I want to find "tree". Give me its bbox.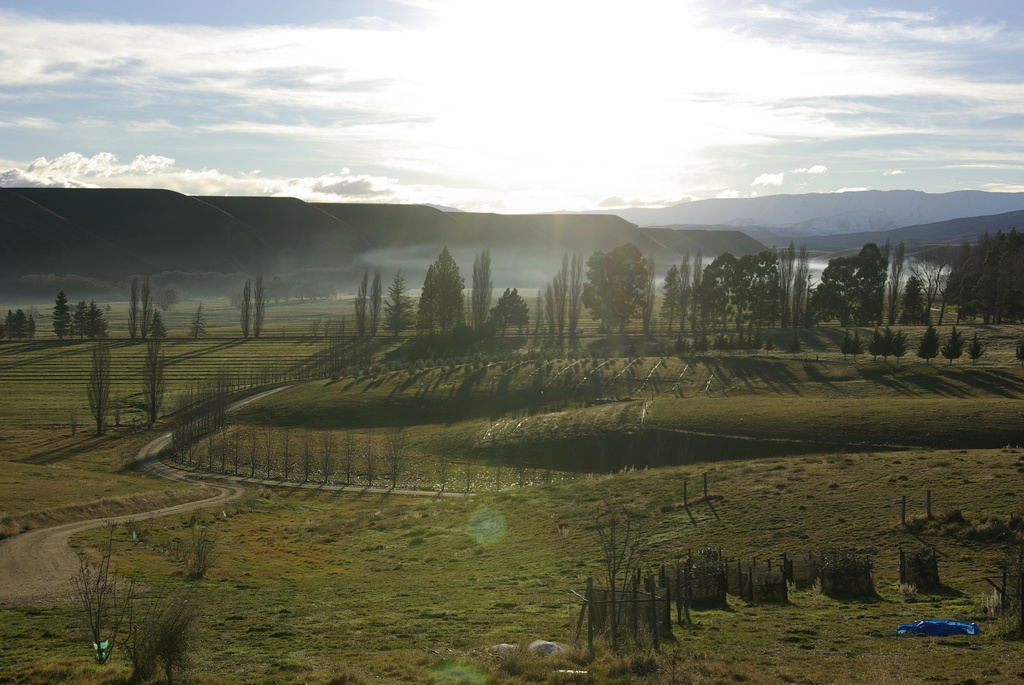
Rect(658, 271, 691, 335).
